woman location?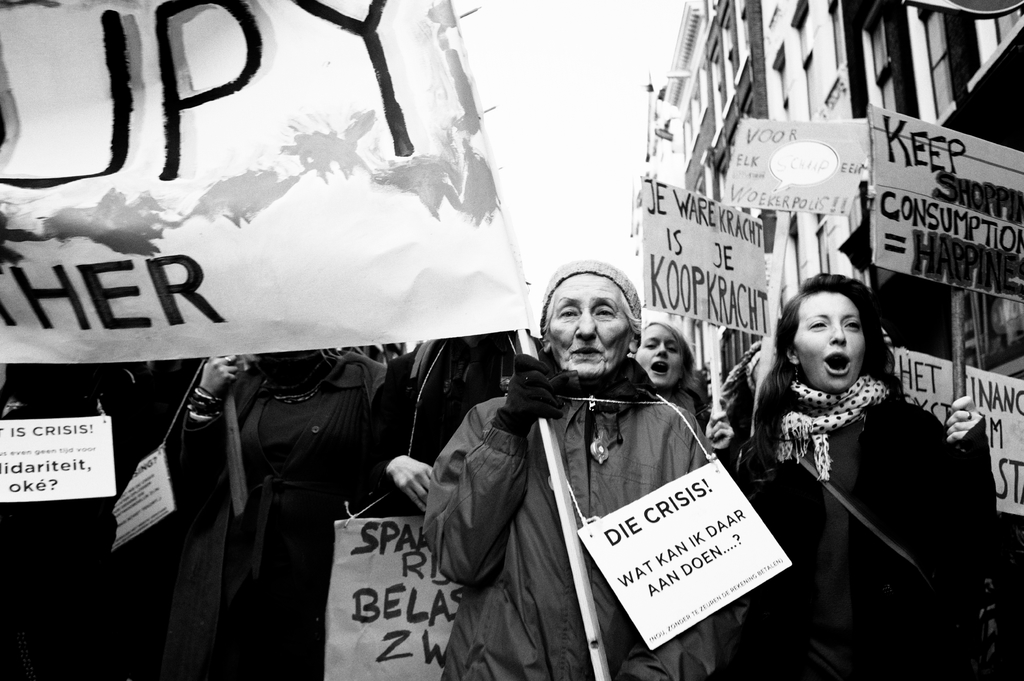
BBox(722, 271, 970, 651)
